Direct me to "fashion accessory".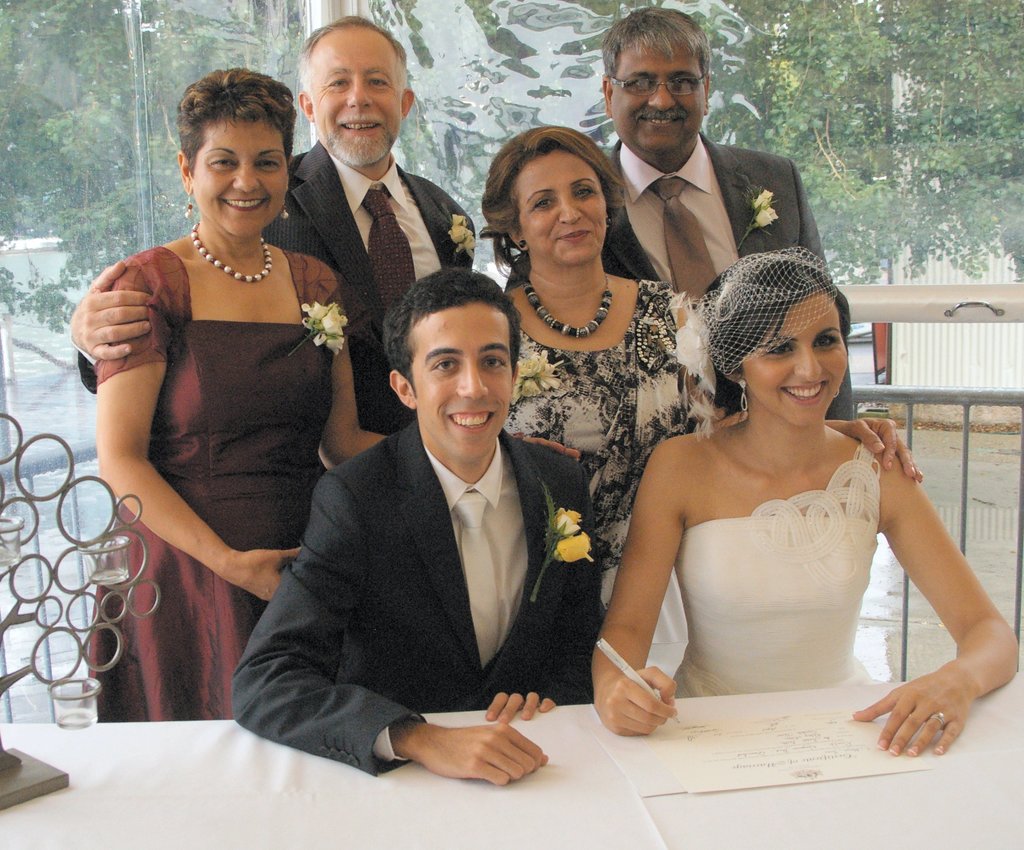
Direction: left=646, top=176, right=719, bottom=307.
